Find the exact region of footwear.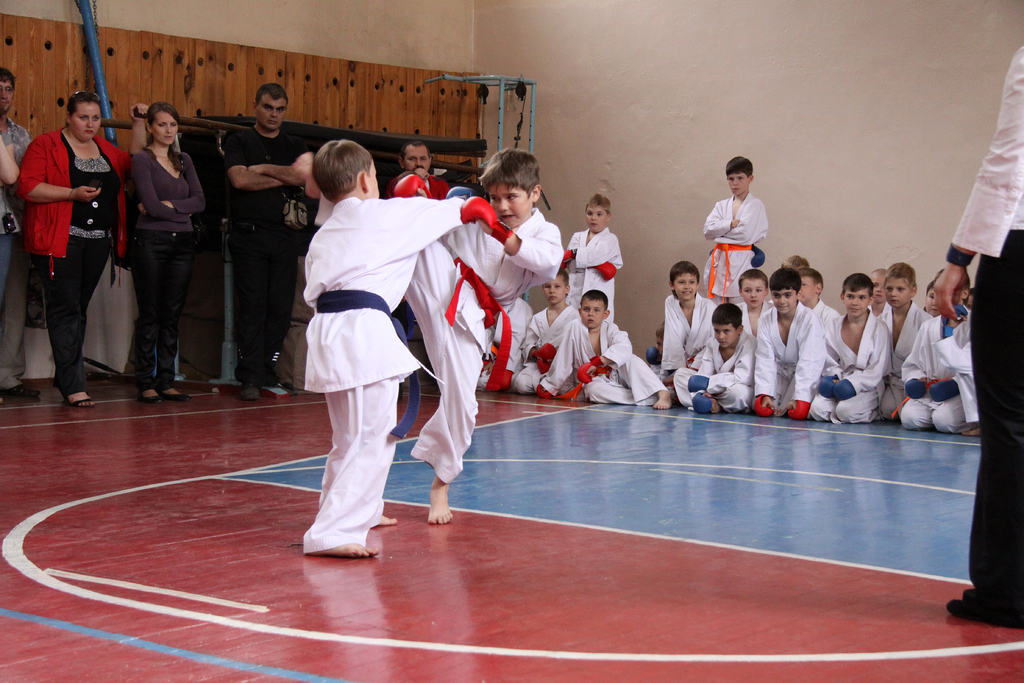
Exact region: box(67, 390, 92, 411).
